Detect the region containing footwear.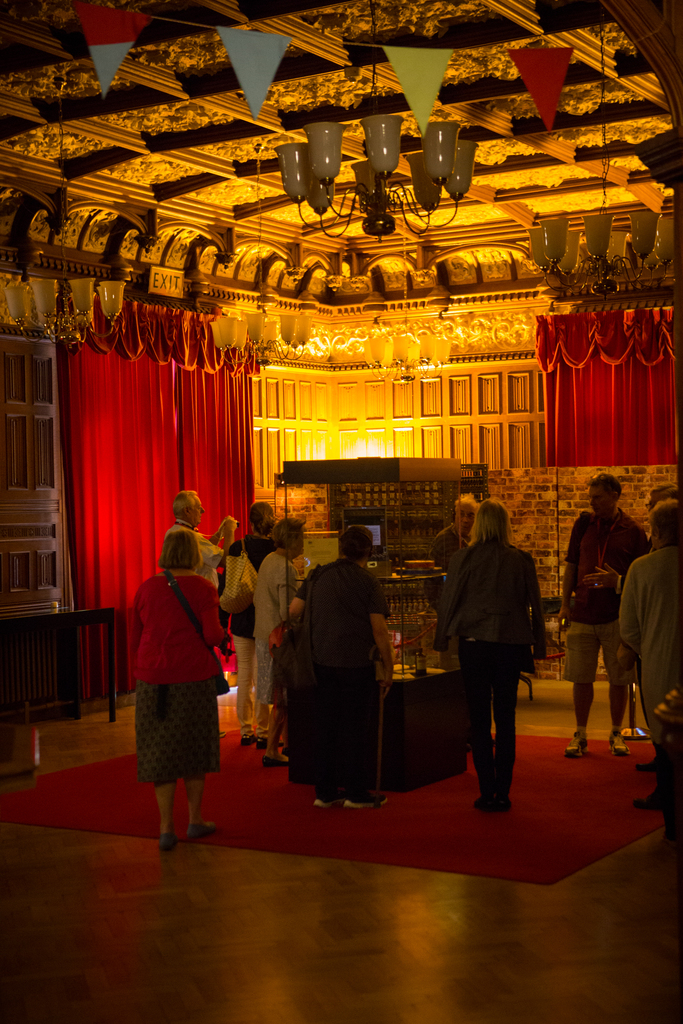
left=181, top=822, right=213, bottom=847.
